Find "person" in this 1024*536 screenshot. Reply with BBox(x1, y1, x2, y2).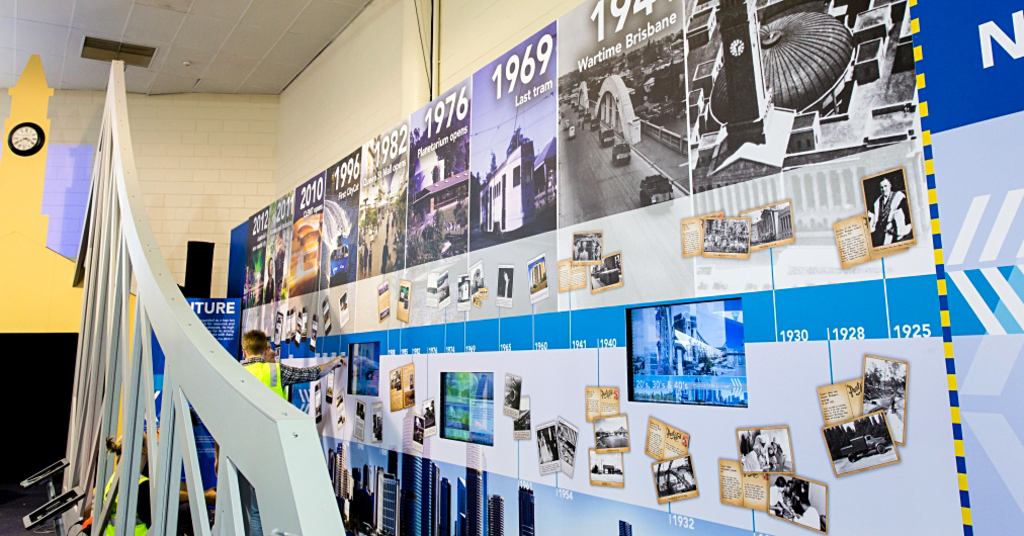
BBox(97, 433, 158, 535).
